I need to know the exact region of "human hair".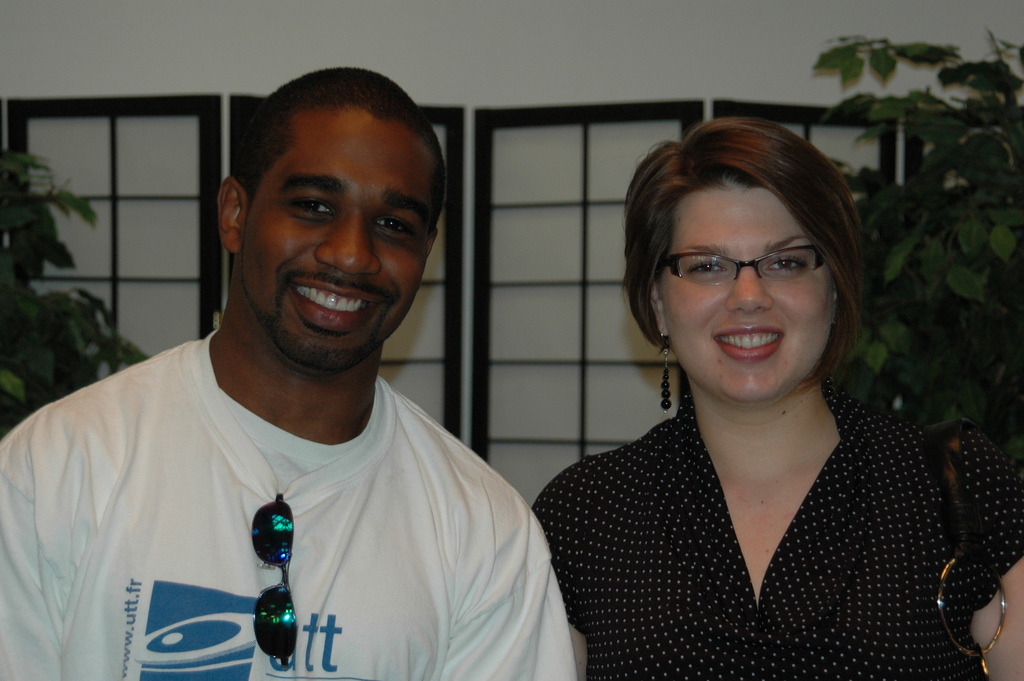
Region: crop(630, 114, 877, 406).
